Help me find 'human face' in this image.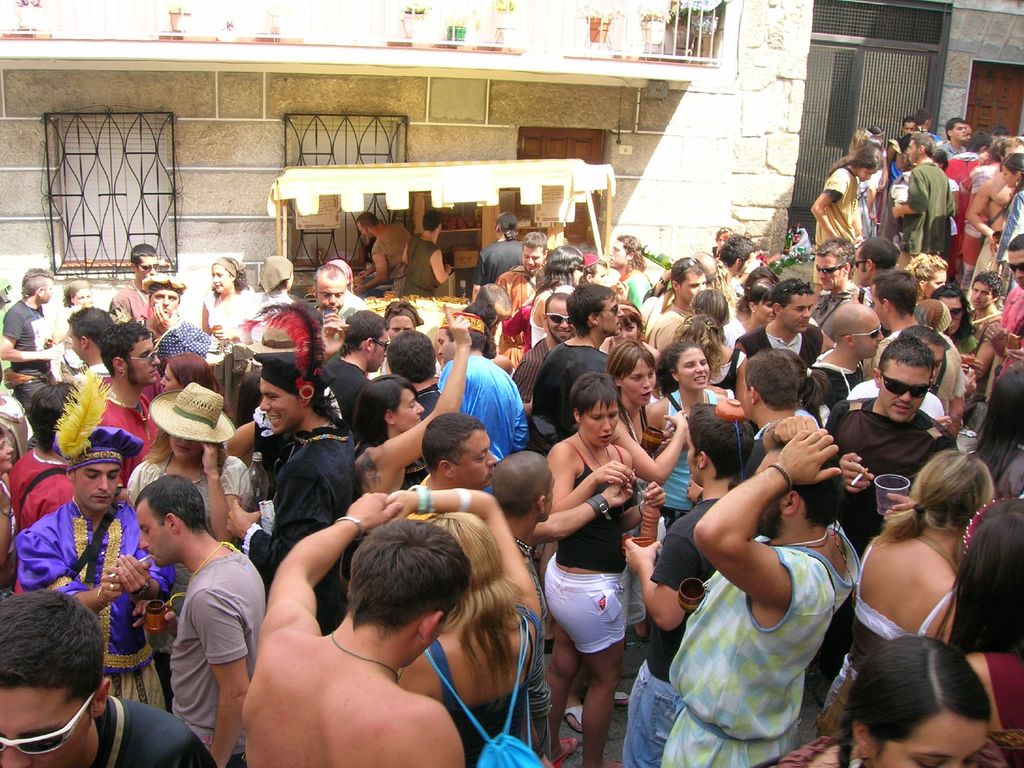
Found it: box=[259, 379, 300, 432].
